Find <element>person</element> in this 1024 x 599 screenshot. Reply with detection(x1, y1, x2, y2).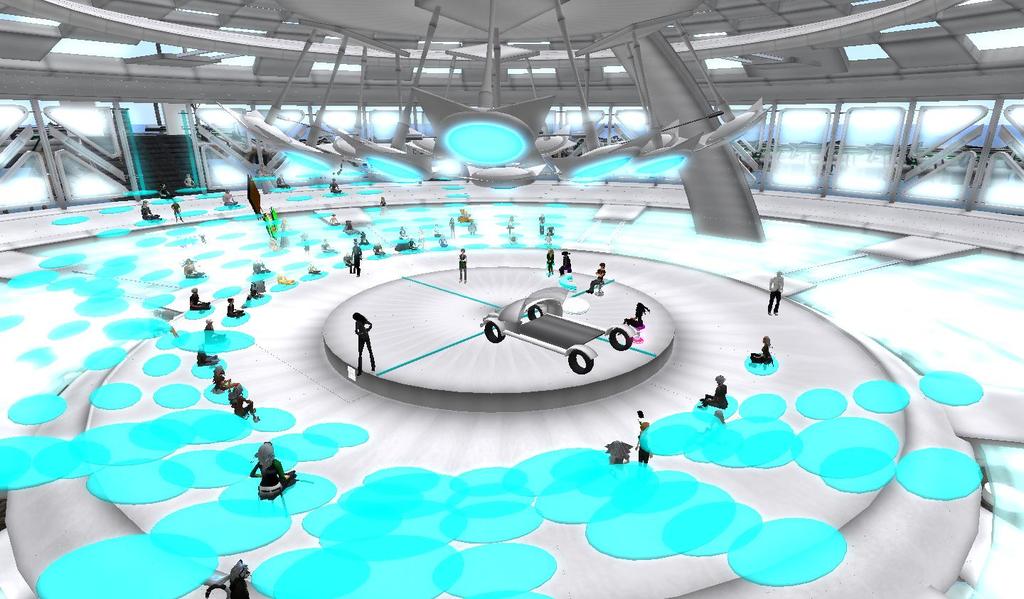
detection(172, 199, 184, 222).
